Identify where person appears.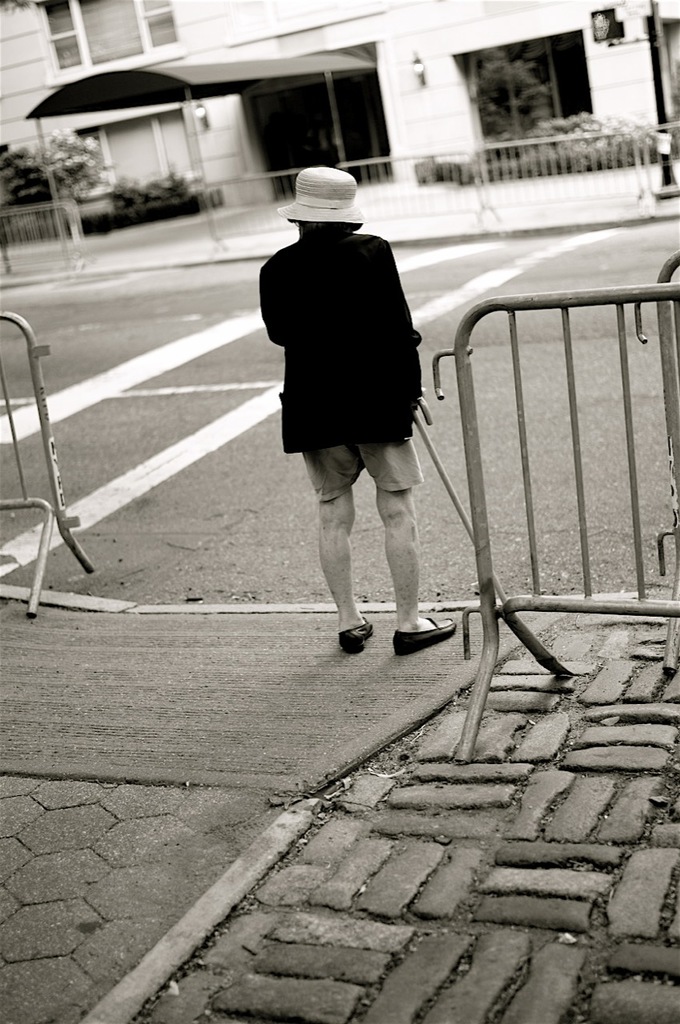
Appears at 254,160,446,649.
